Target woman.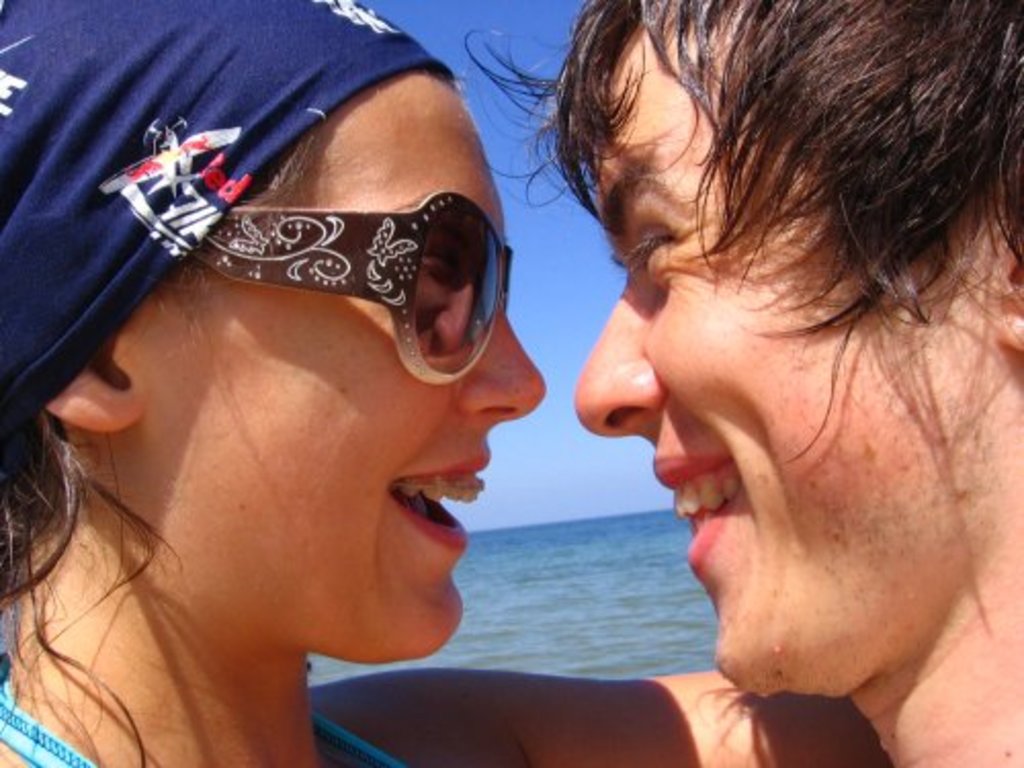
Target region: 18/31/887/767.
